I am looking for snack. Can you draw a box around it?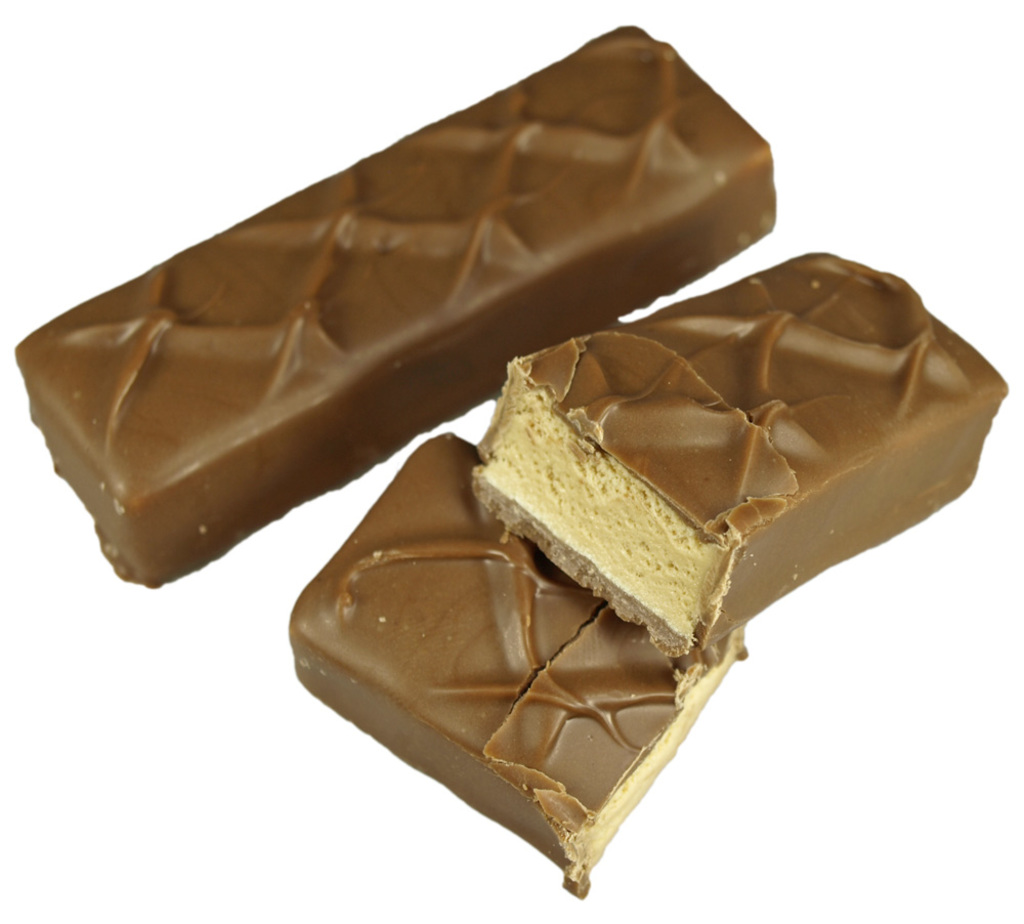
Sure, the bounding box is (469, 247, 1010, 658).
